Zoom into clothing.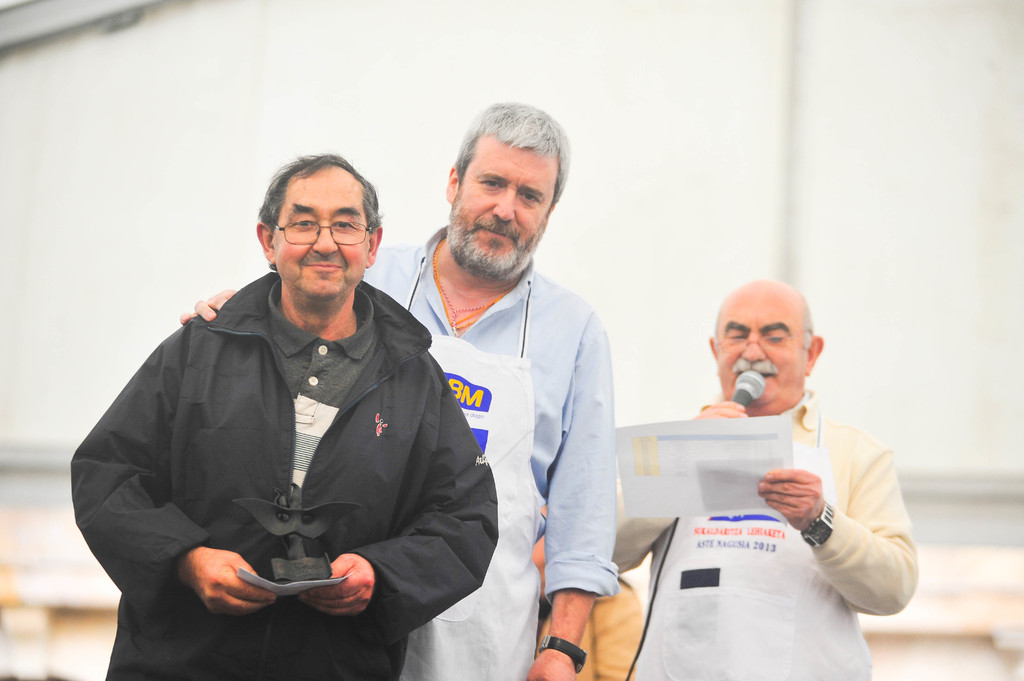
Zoom target: locate(68, 272, 500, 680).
